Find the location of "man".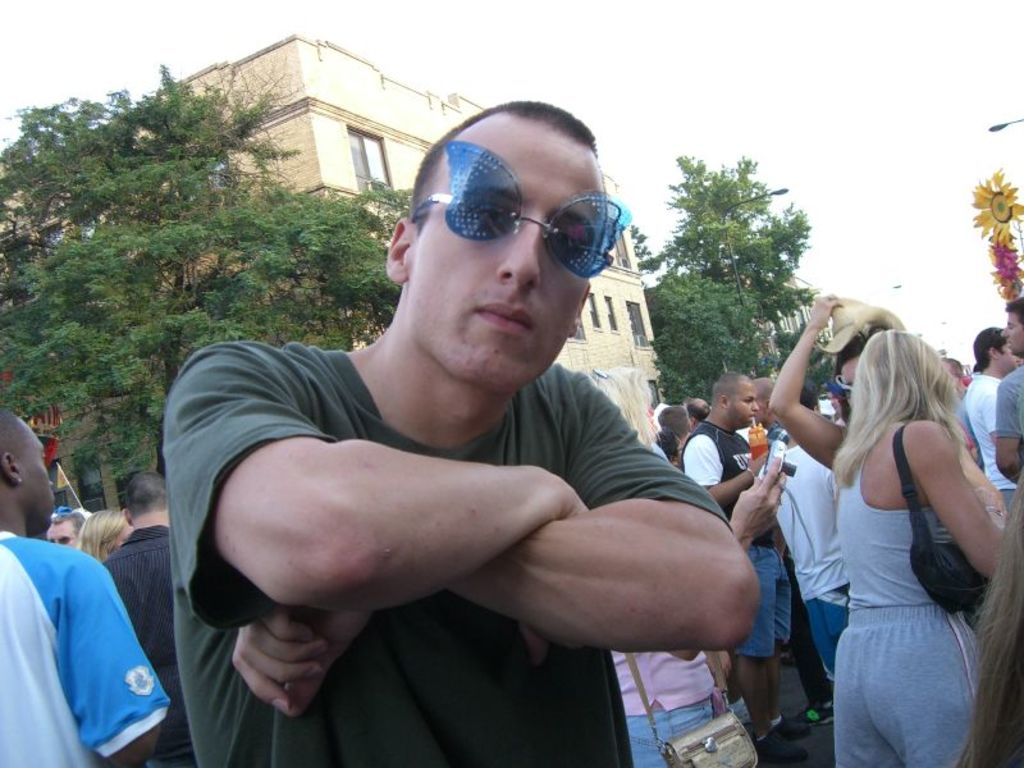
Location: crop(0, 406, 173, 767).
